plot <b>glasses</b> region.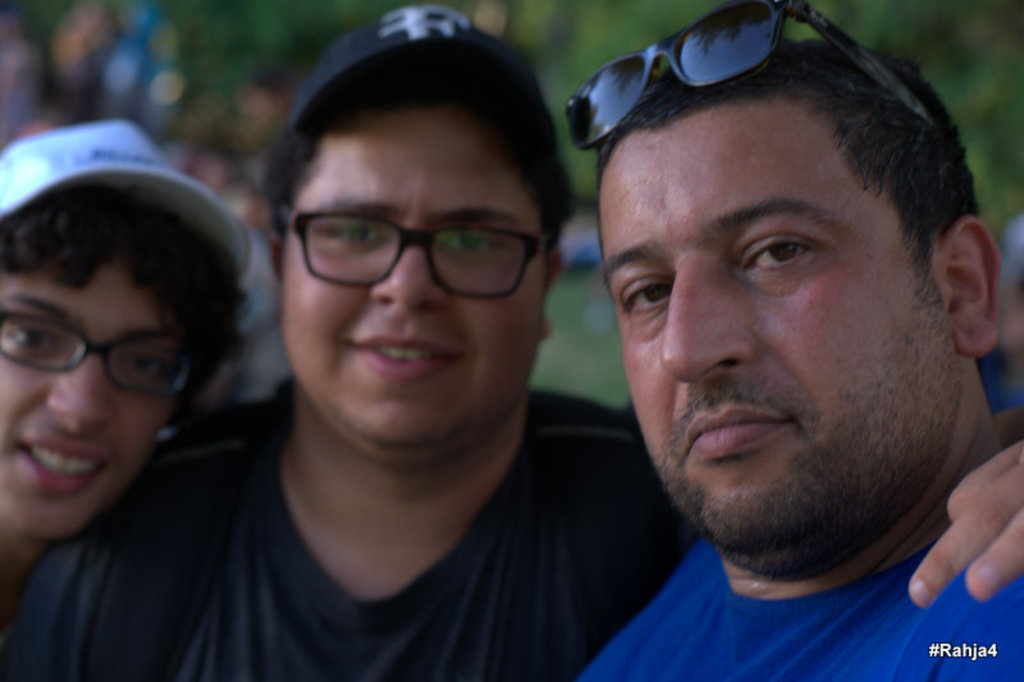
Plotted at (0,299,209,402).
